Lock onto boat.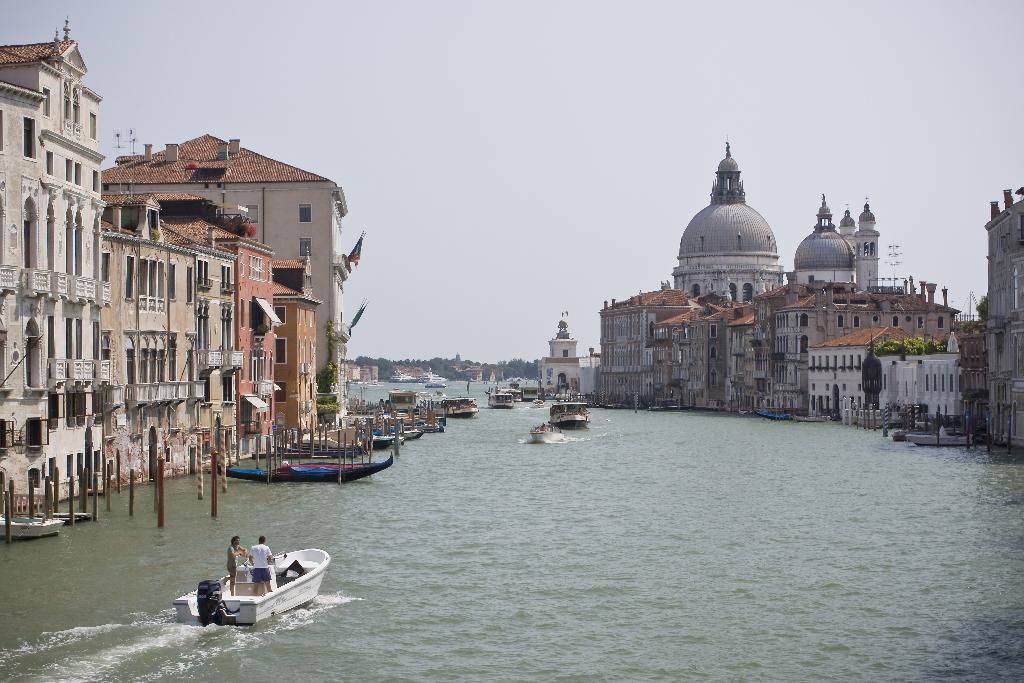
Locked: 495:389:520:404.
